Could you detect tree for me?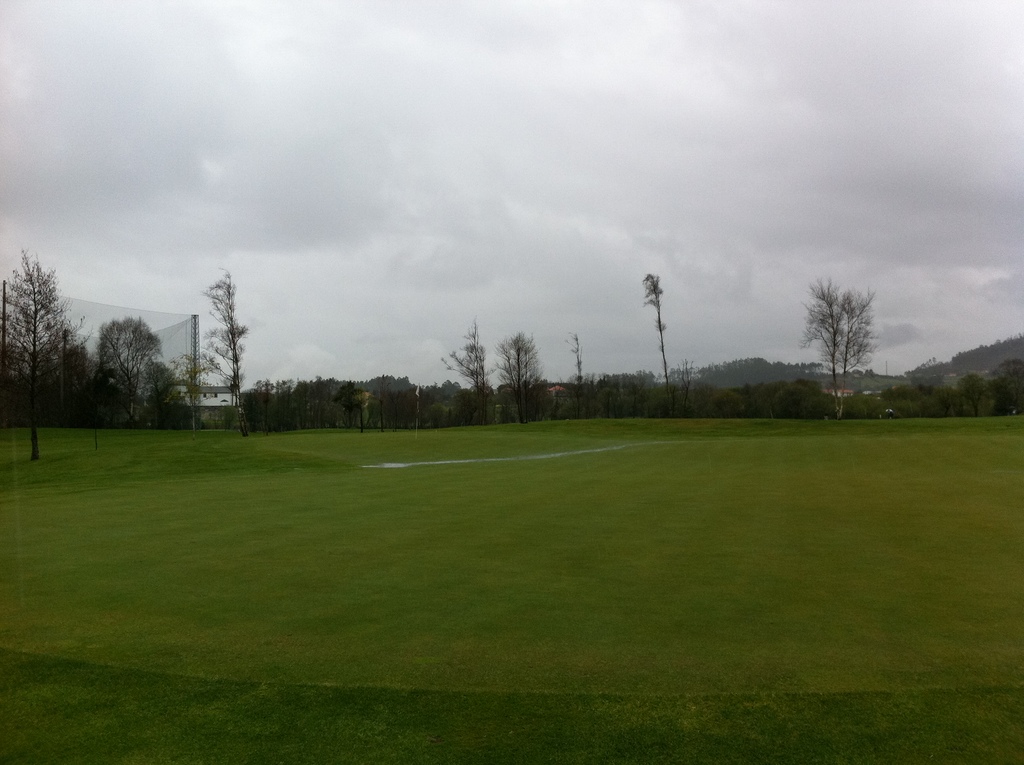
Detection result: crop(801, 260, 892, 394).
